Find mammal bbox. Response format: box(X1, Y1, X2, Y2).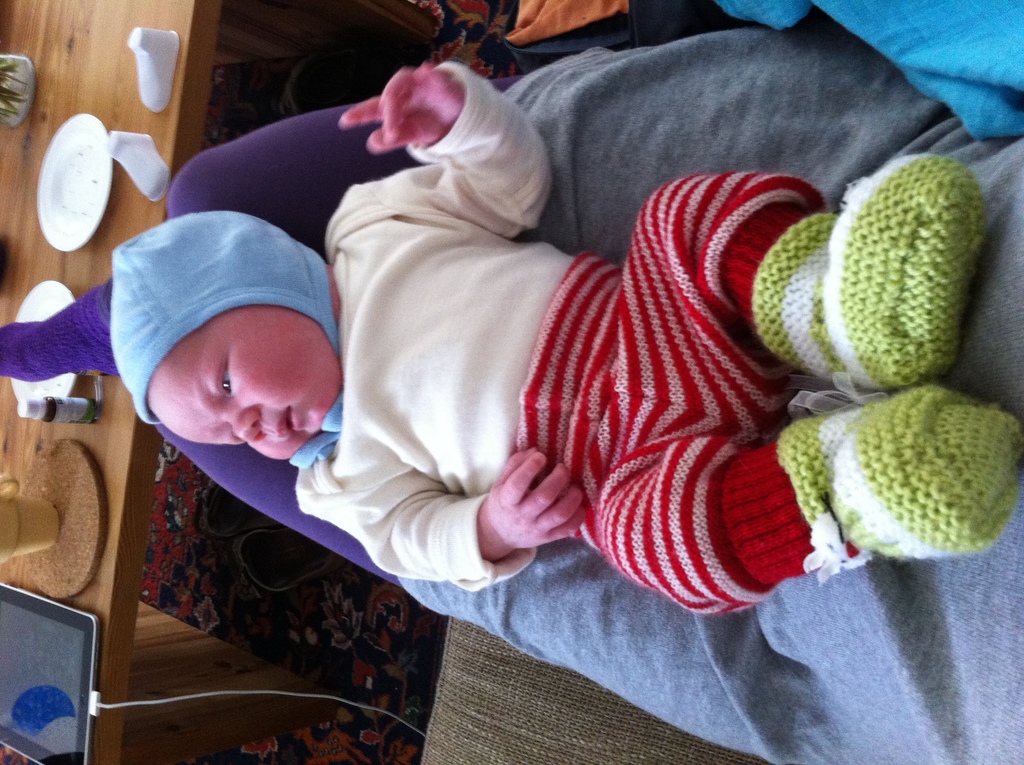
box(120, 49, 917, 628).
